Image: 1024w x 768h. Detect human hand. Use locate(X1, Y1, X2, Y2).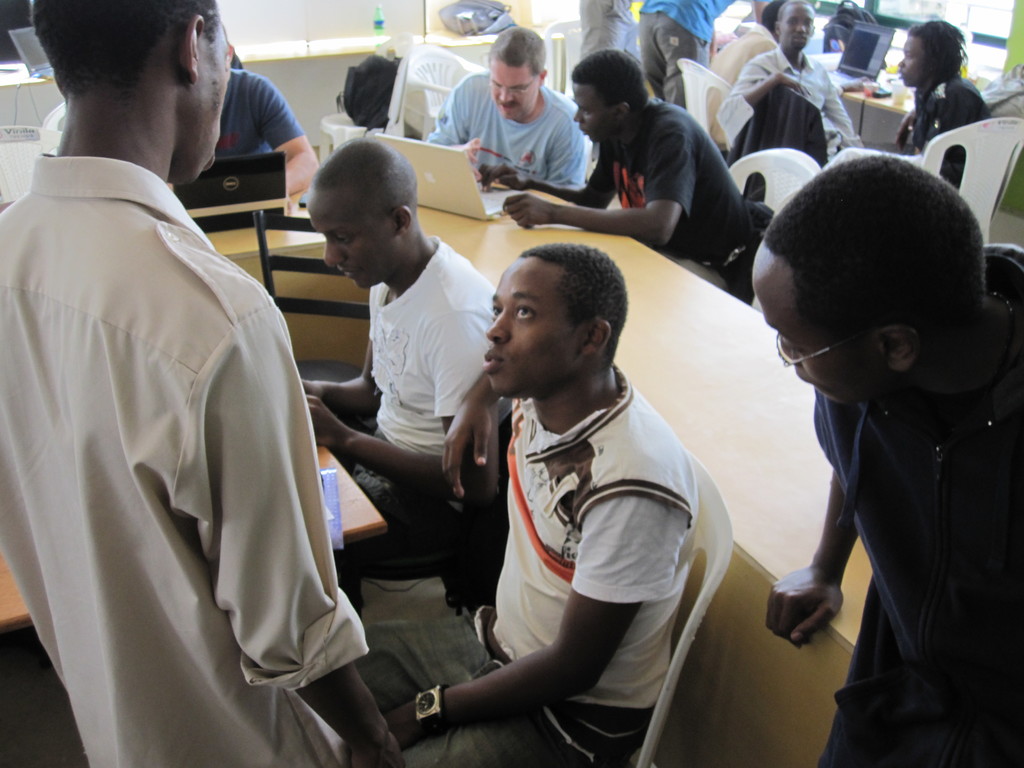
locate(307, 395, 329, 444).
